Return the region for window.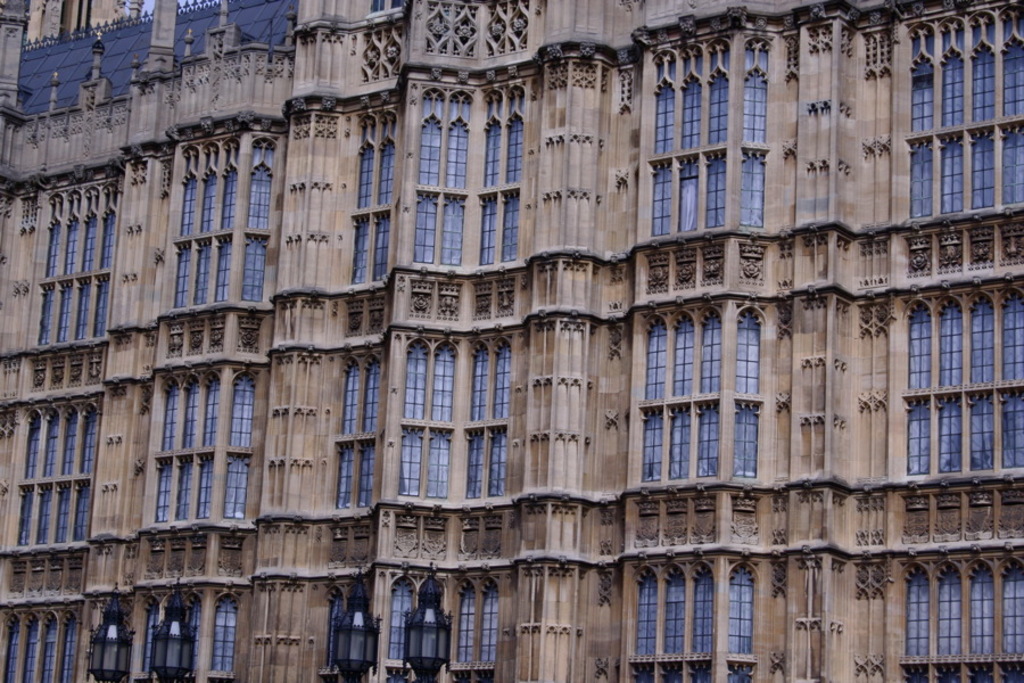
x1=41, y1=608, x2=65, y2=682.
